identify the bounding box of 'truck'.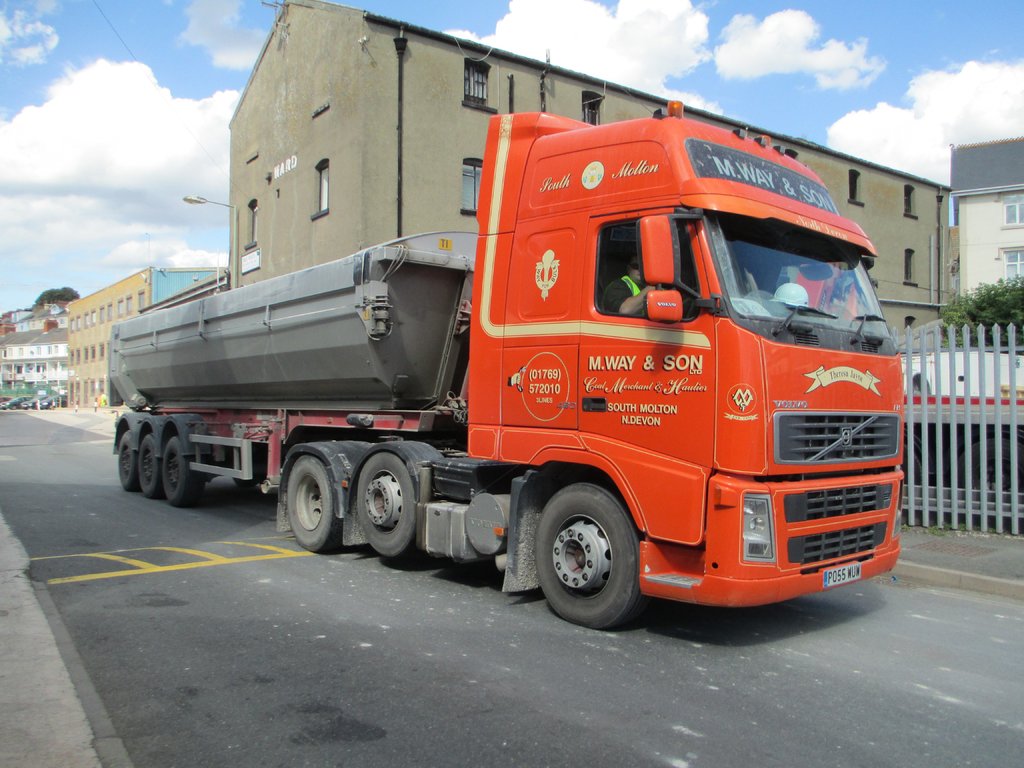
97 99 927 632.
